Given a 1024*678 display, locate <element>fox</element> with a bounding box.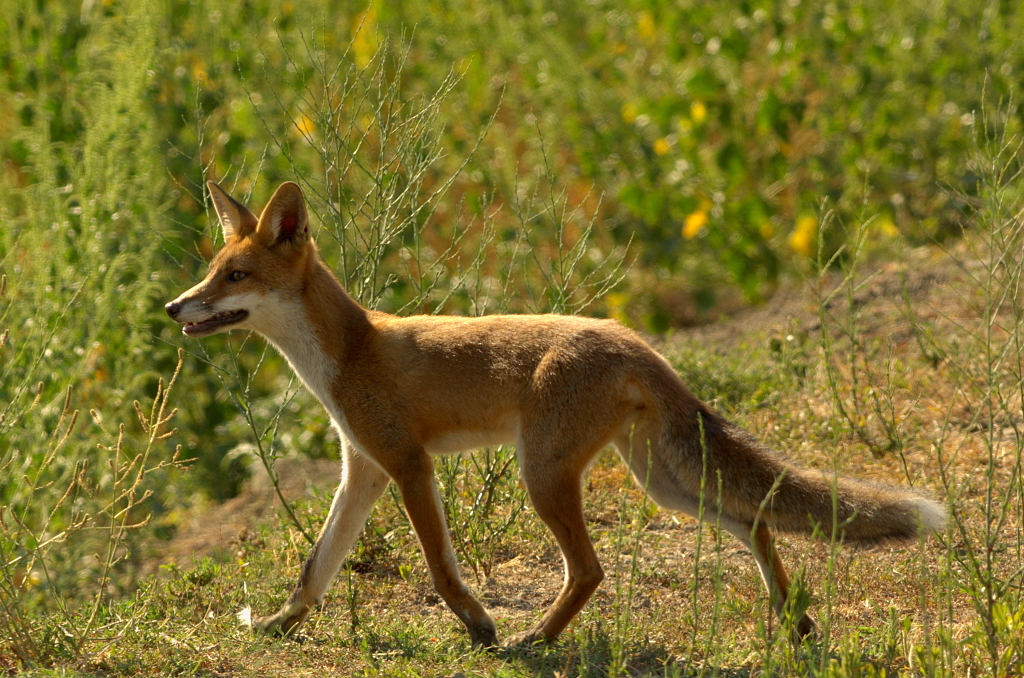
Located: [left=161, top=178, right=955, bottom=646].
